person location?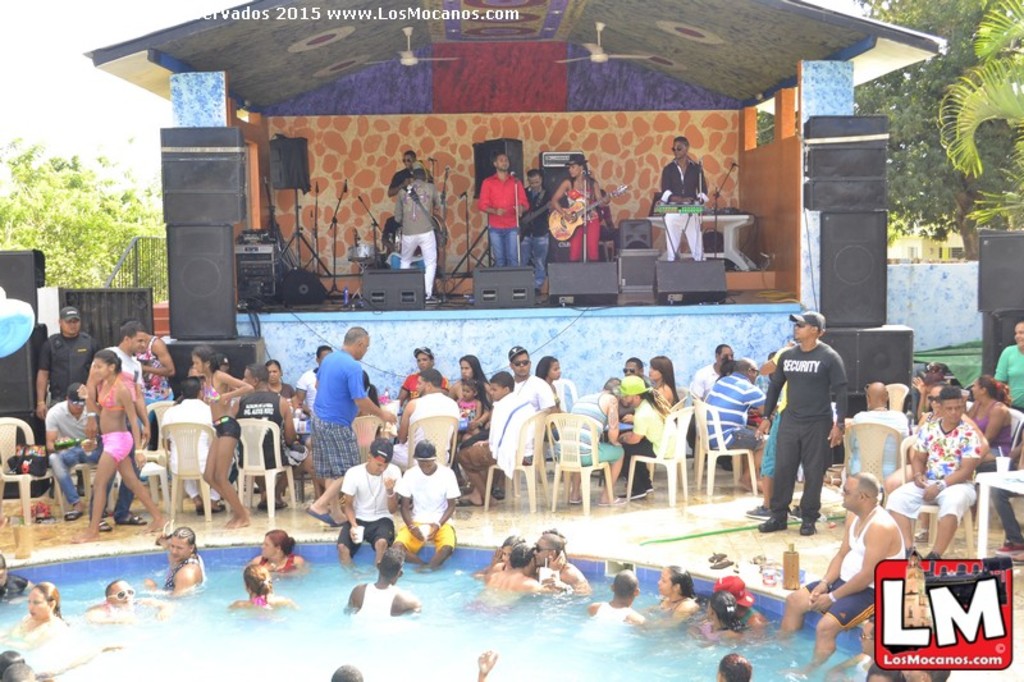
[x1=719, y1=649, x2=753, y2=681]
